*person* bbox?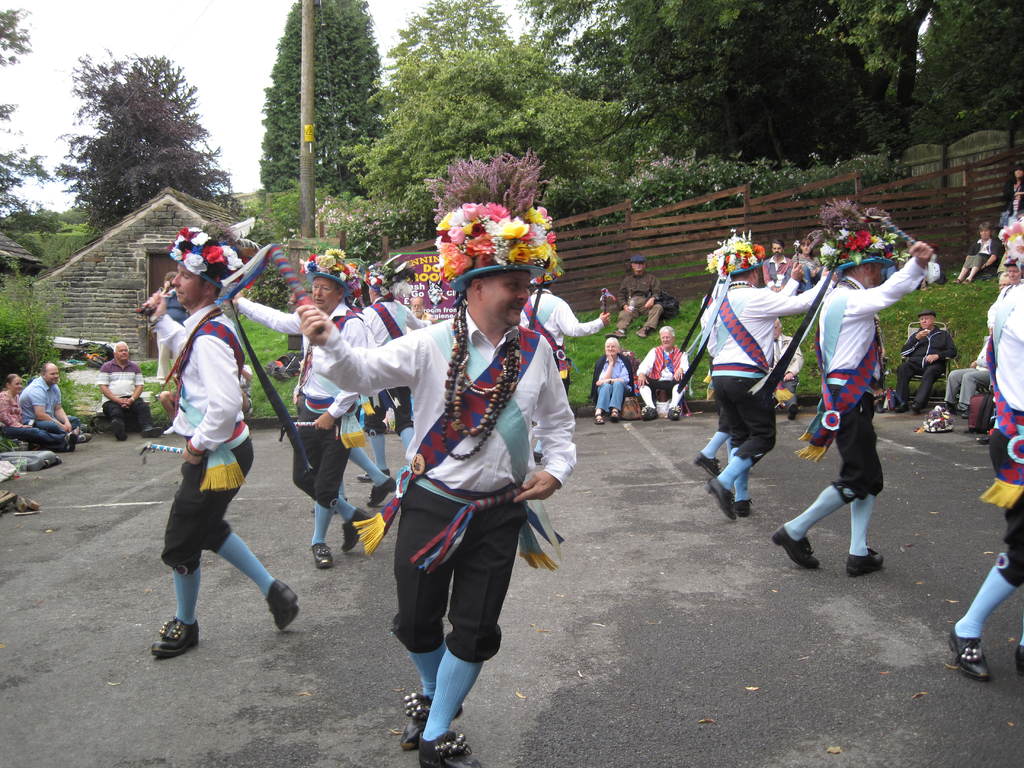
BBox(518, 273, 611, 463)
